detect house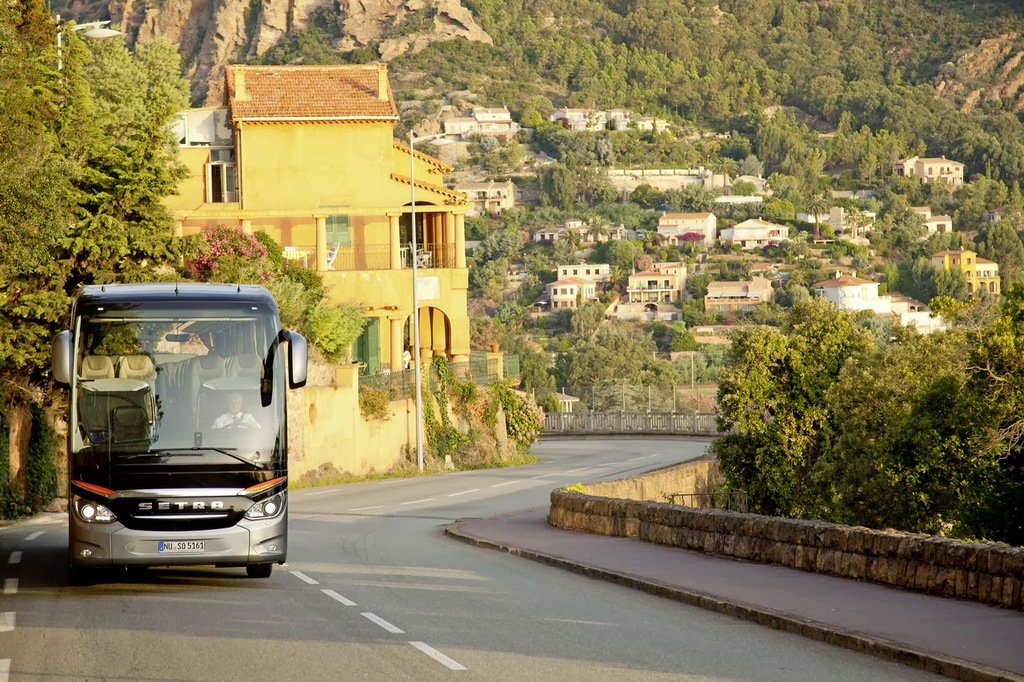
locate(486, 104, 525, 149)
